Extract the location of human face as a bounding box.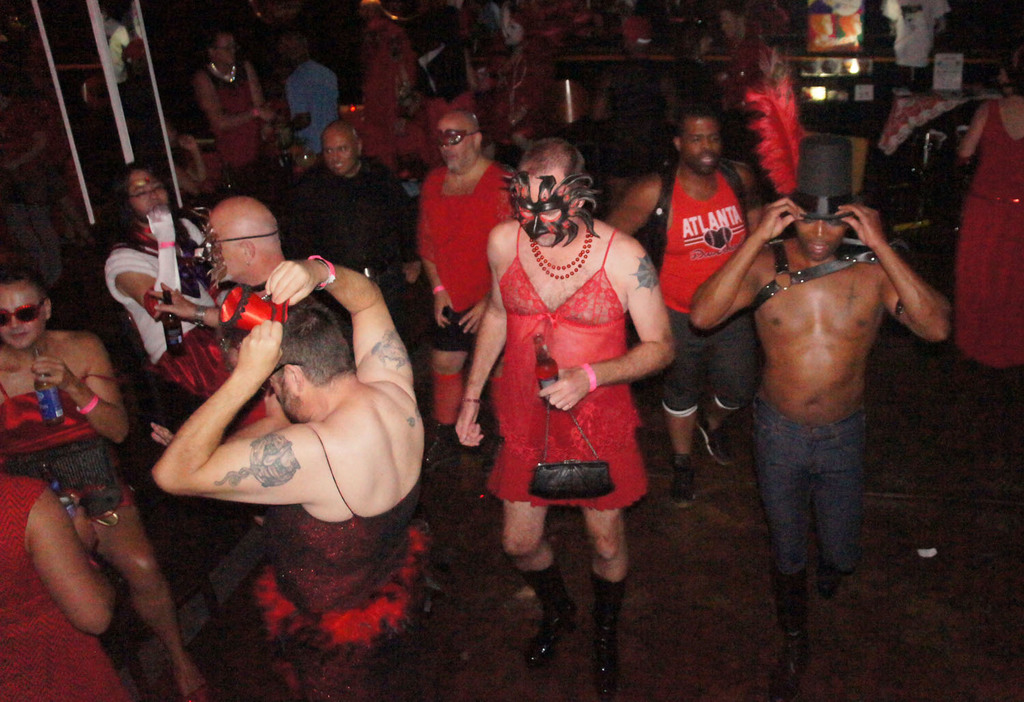
{"left": 126, "top": 166, "right": 166, "bottom": 221}.
